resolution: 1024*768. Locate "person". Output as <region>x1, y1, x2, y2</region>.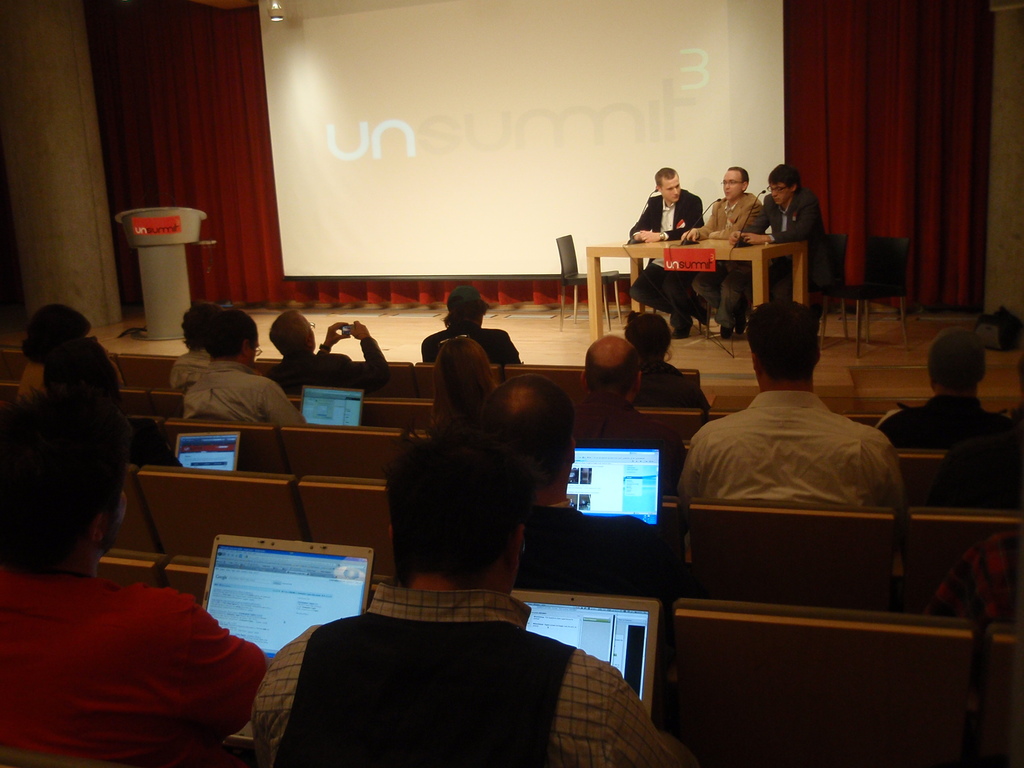
<region>264, 307, 391, 396</region>.
